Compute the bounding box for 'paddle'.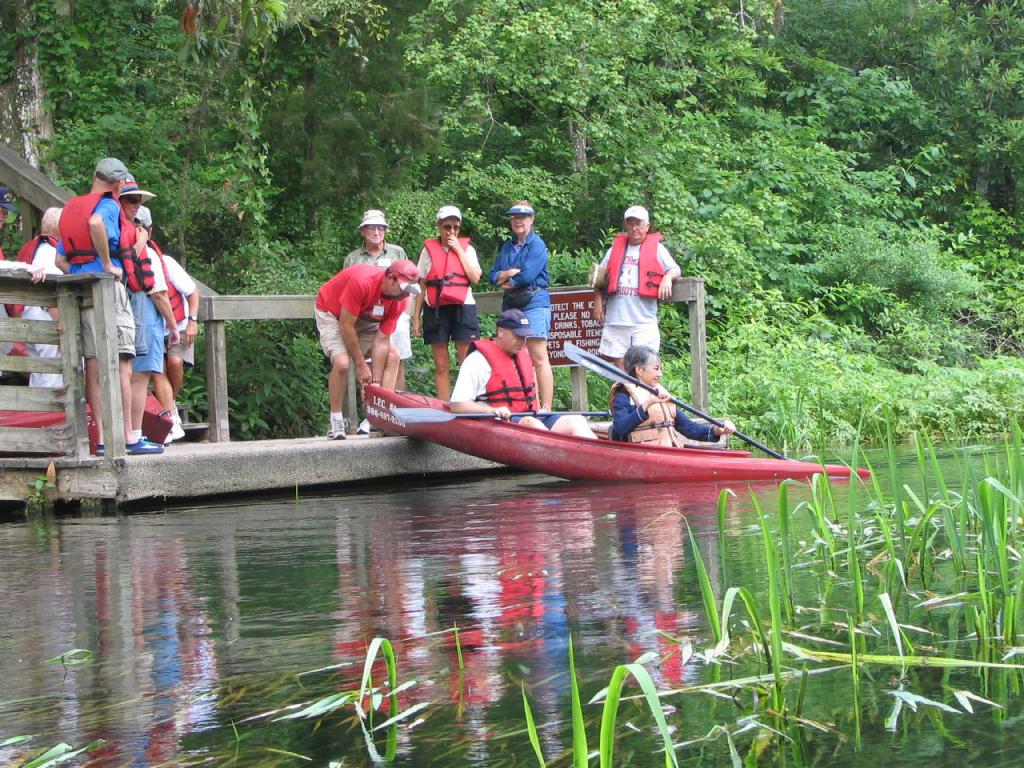
bbox=(567, 342, 789, 460).
